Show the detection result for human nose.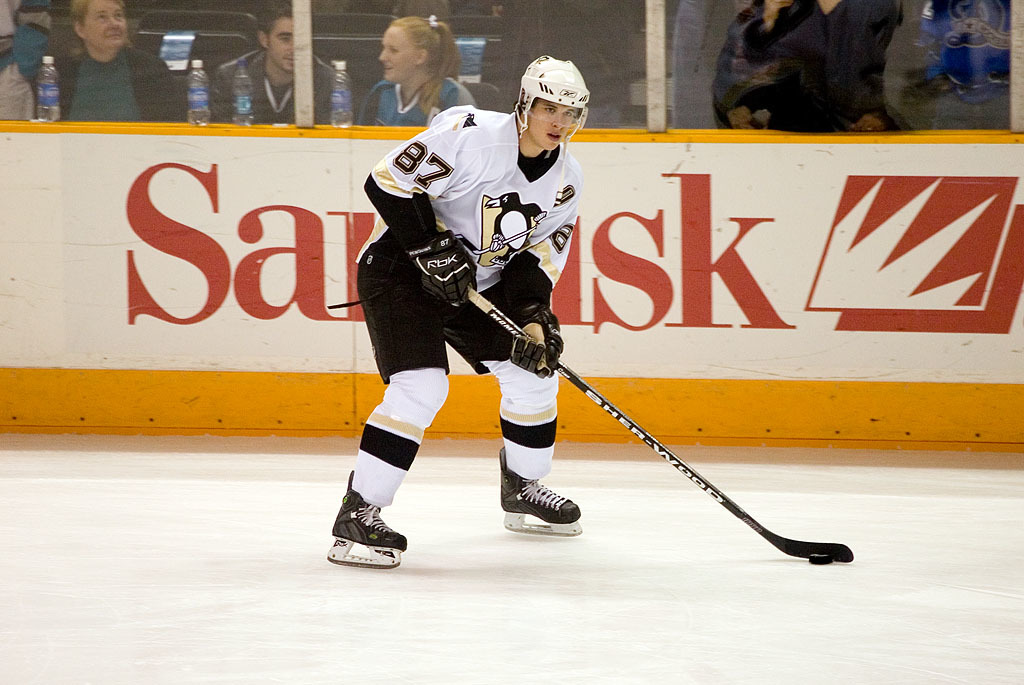
x1=110 y1=17 x2=116 y2=26.
